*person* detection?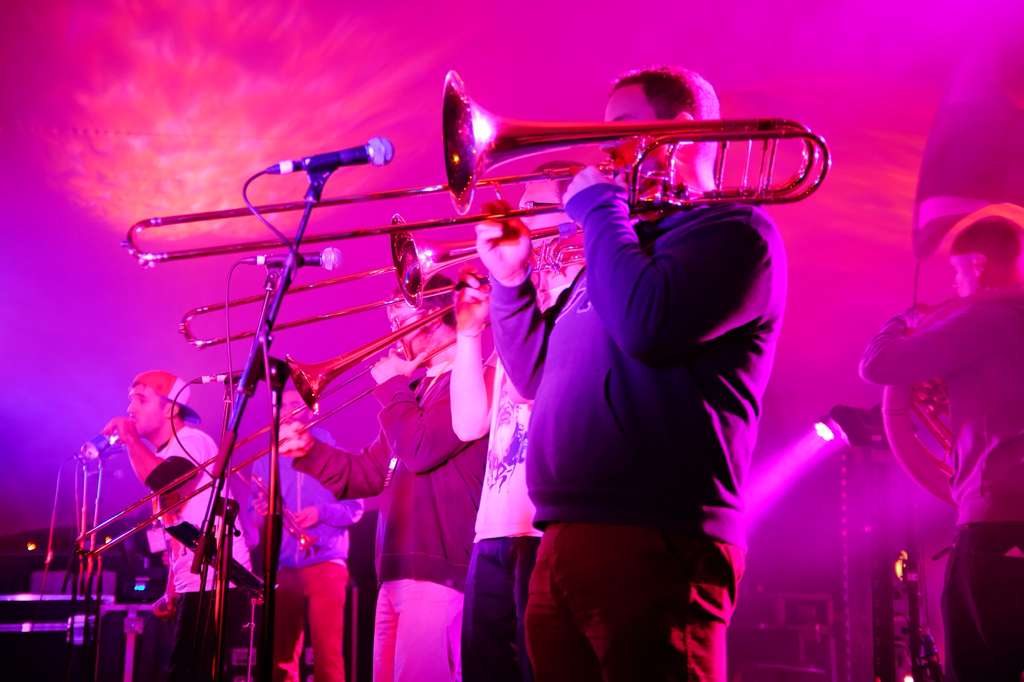
{"x1": 450, "y1": 159, "x2": 607, "y2": 681}
